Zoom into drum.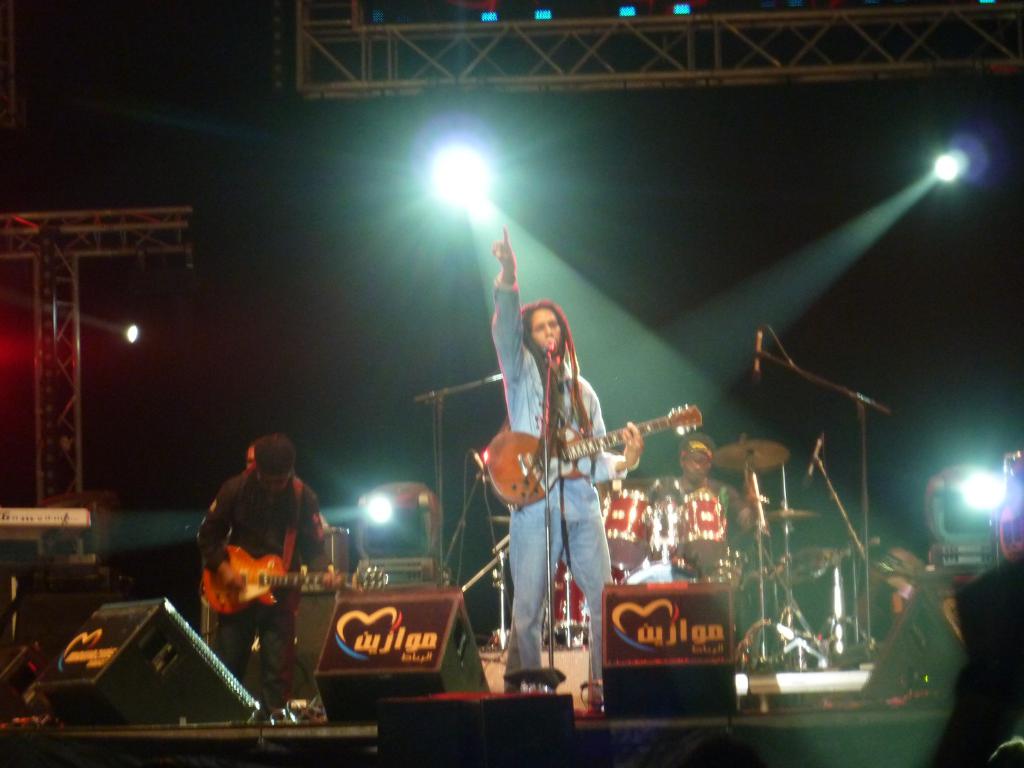
Zoom target: (601,488,658,573).
